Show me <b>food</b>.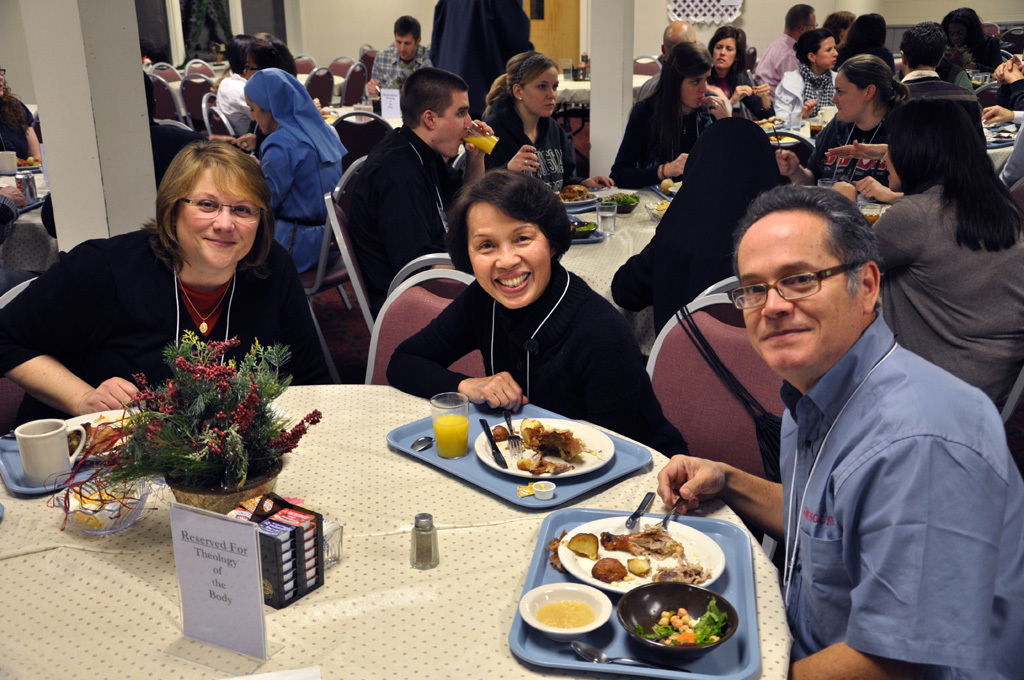
<b>food</b> is here: box(562, 530, 599, 563).
